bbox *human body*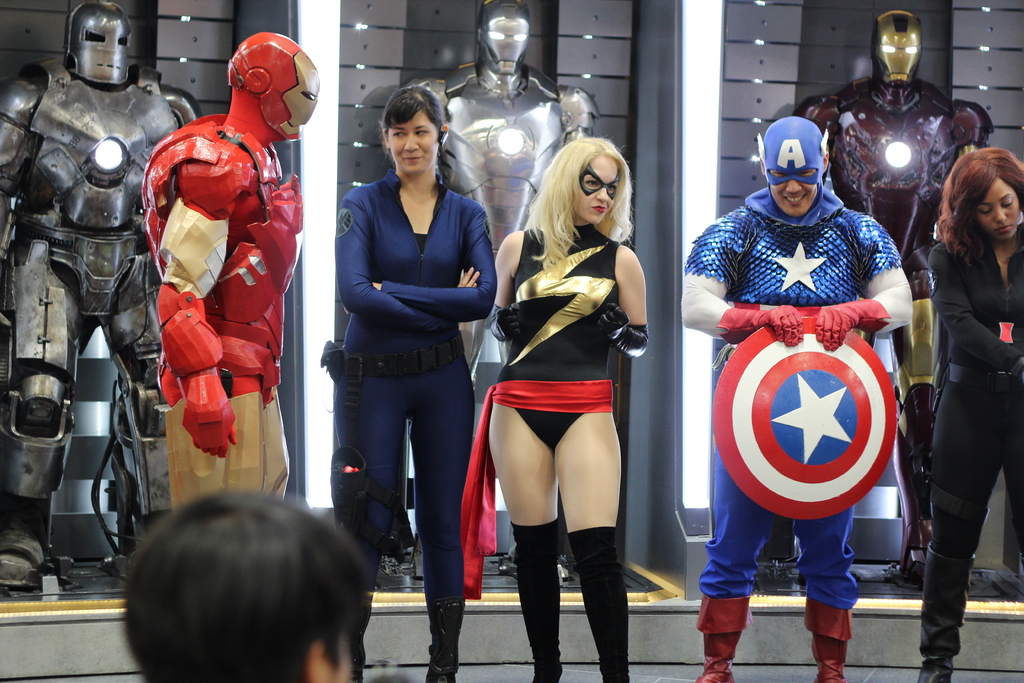
box(793, 10, 996, 586)
